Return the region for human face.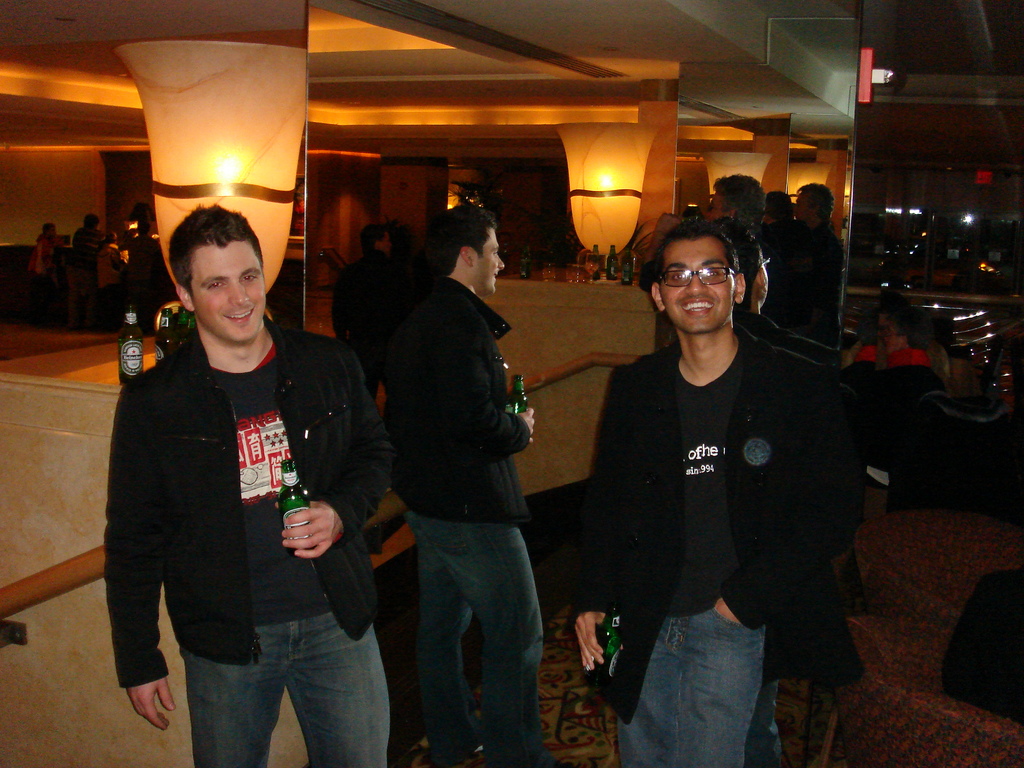
[x1=476, y1=228, x2=506, y2=295].
